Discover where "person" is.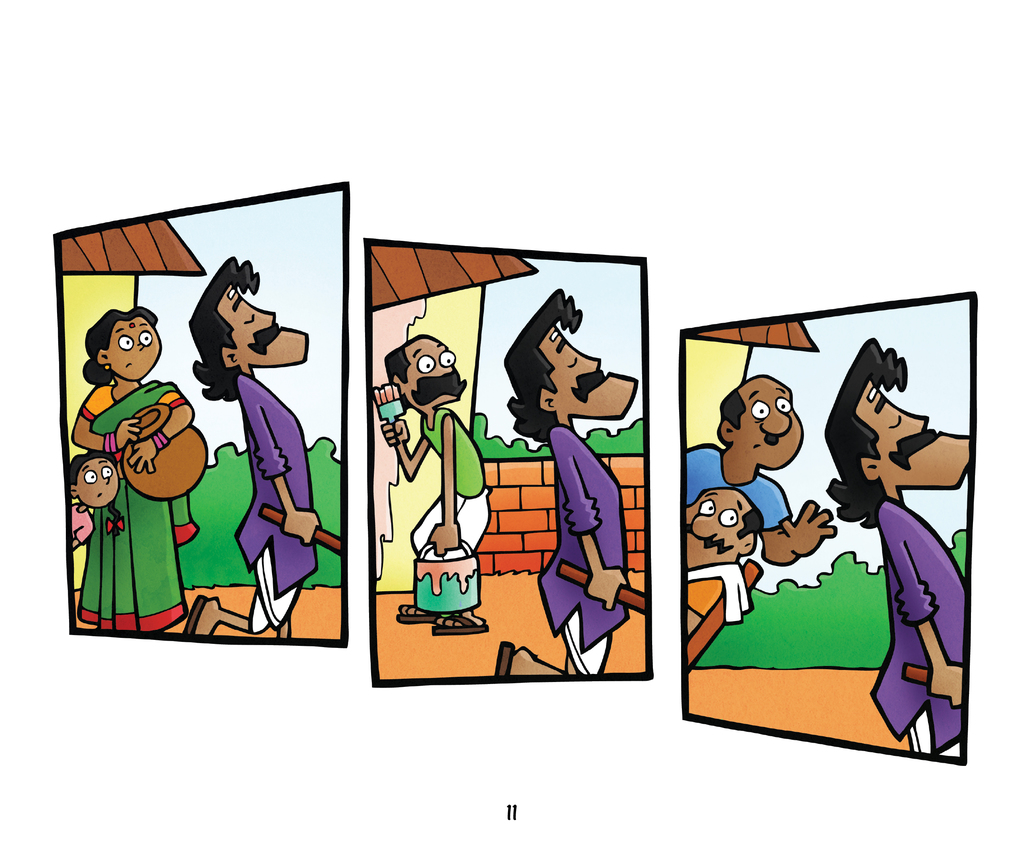
Discovered at x1=183 y1=259 x2=312 y2=637.
